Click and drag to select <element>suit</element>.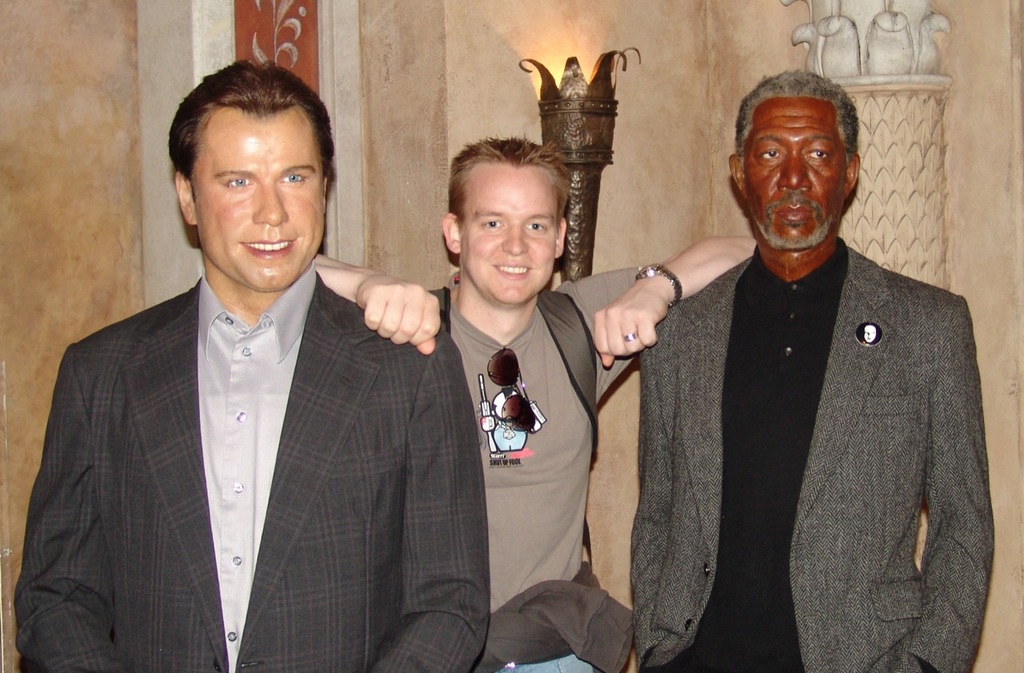
Selection: crop(629, 233, 998, 672).
